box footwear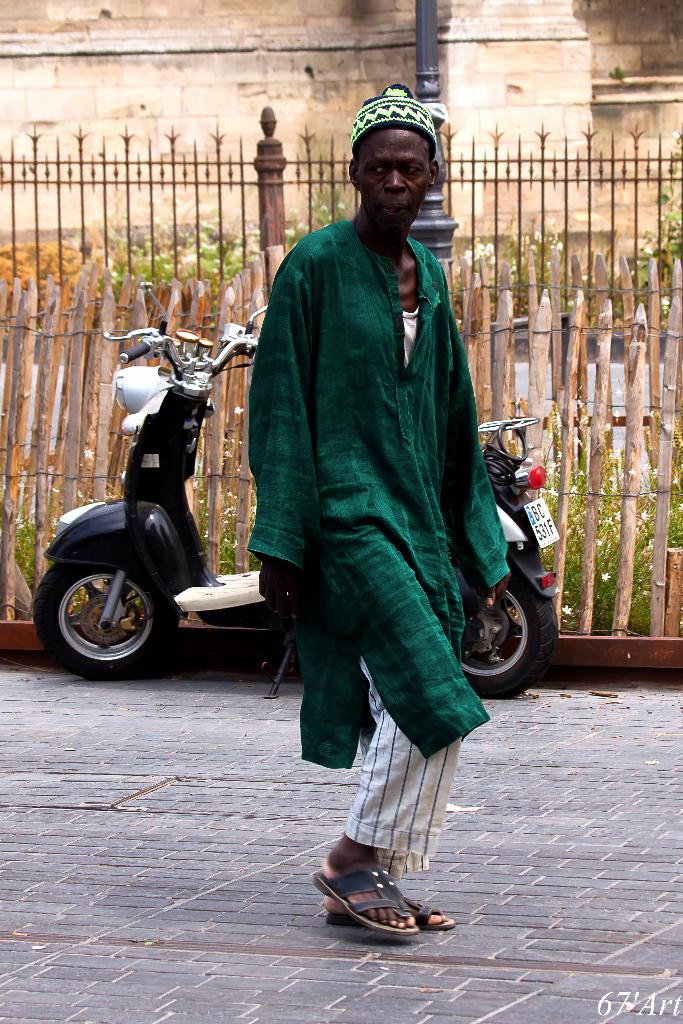
318 856 447 949
